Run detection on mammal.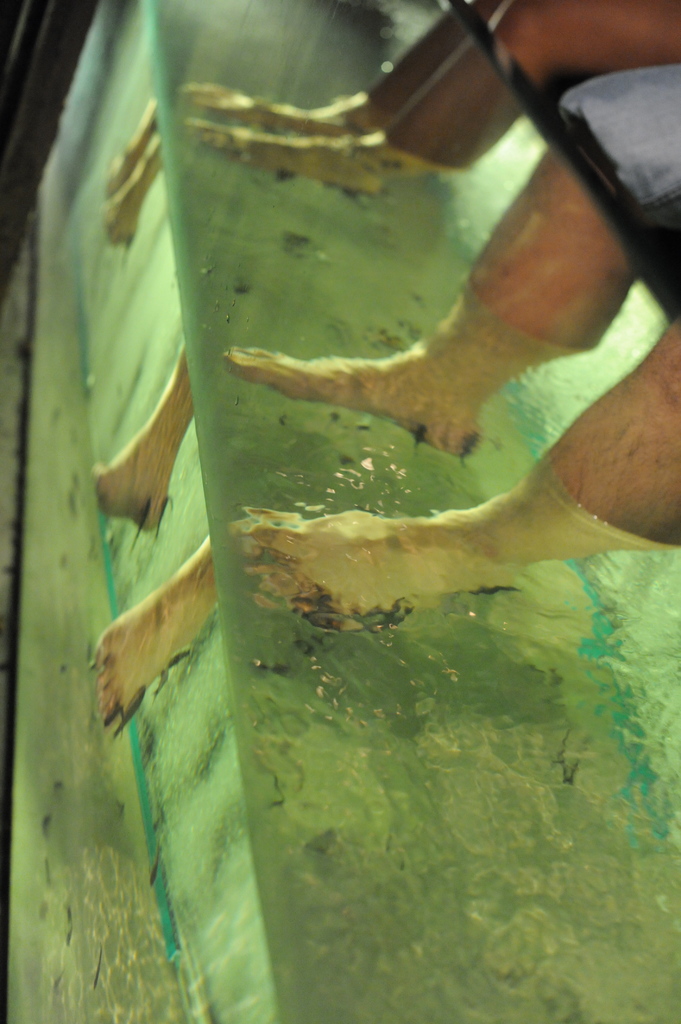
Result: Rect(104, 0, 679, 237).
